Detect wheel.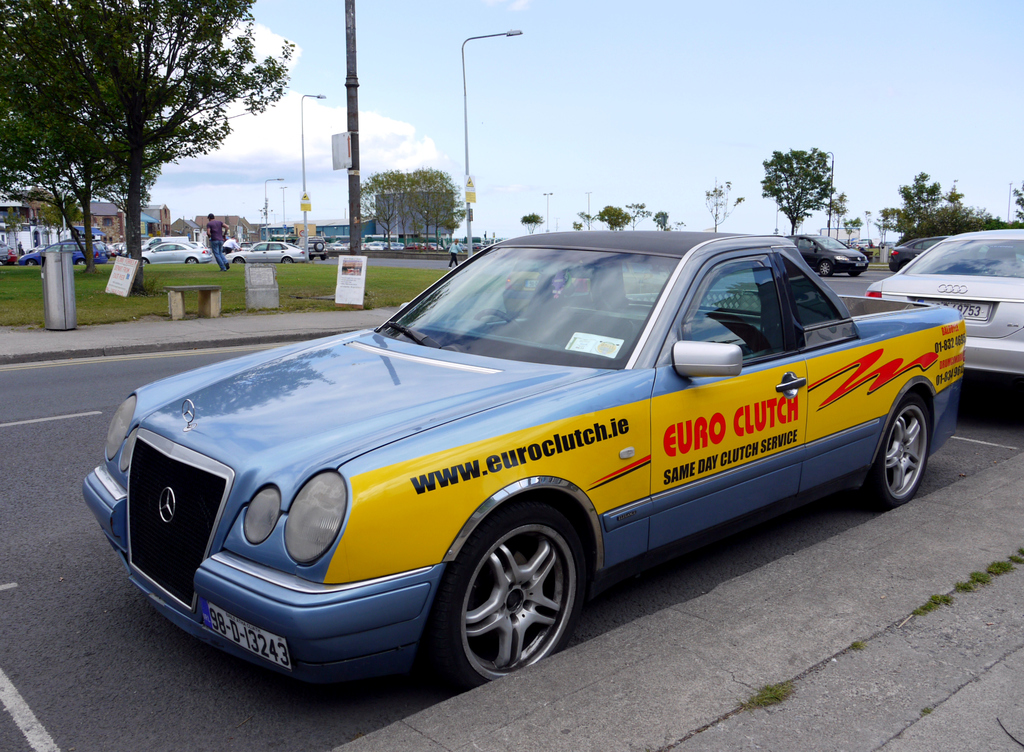
Detected at (280, 256, 291, 265).
